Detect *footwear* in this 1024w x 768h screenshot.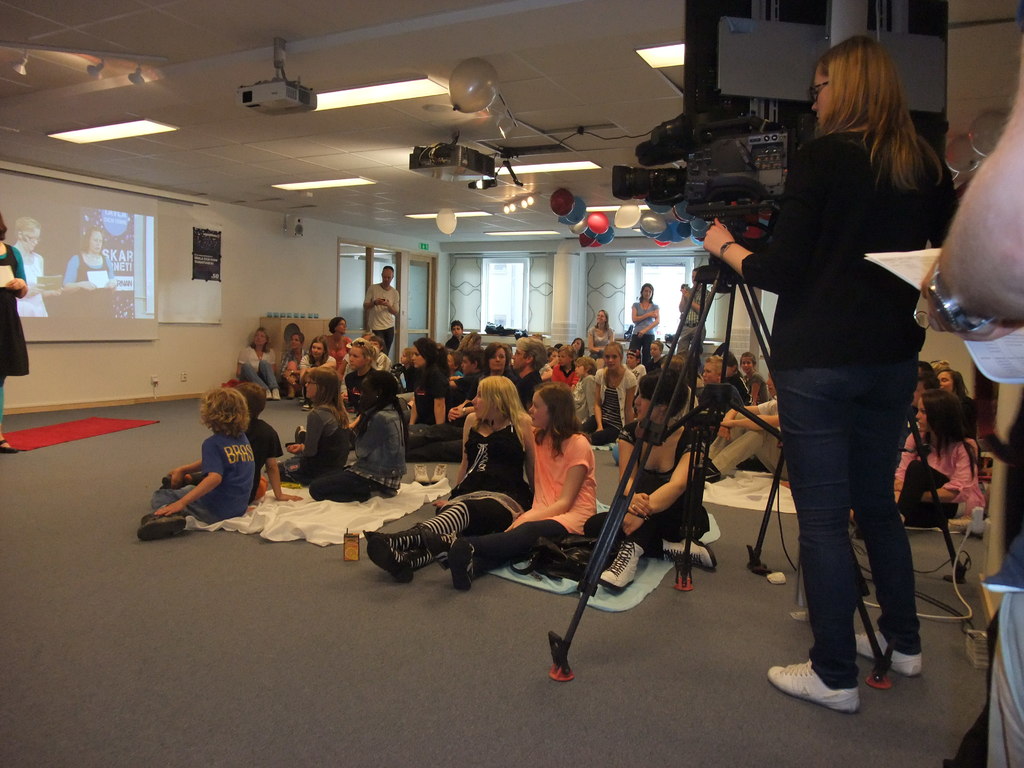
Detection: left=851, top=628, right=921, bottom=675.
